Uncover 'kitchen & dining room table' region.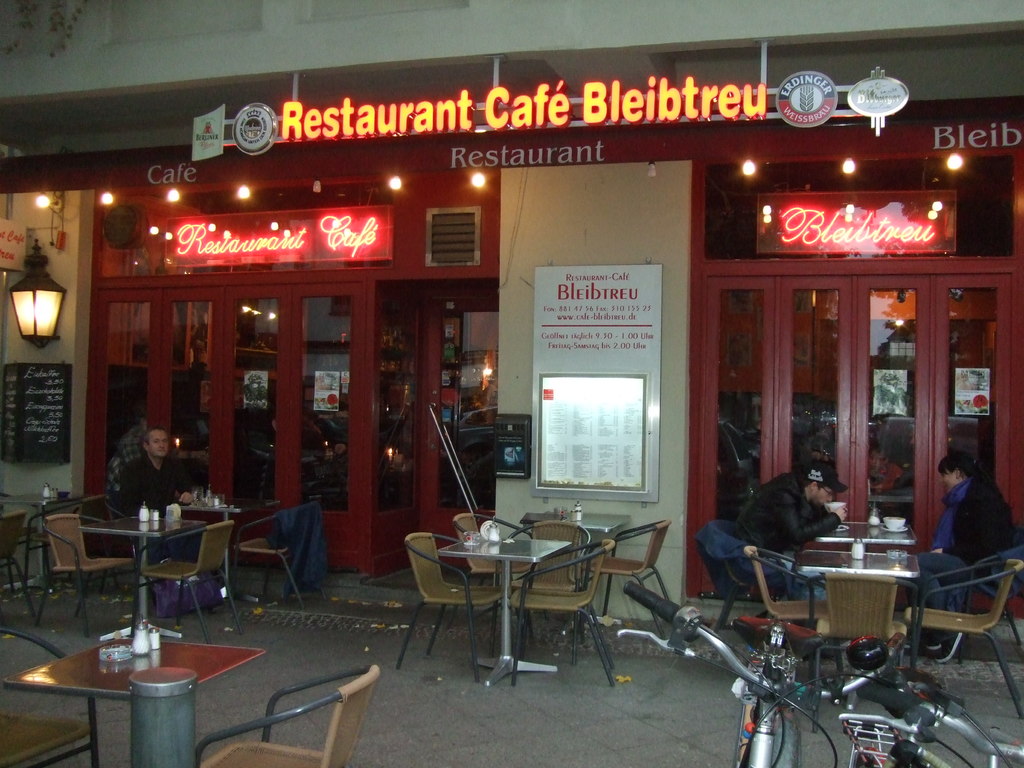
Uncovered: bbox(436, 531, 564, 687).
